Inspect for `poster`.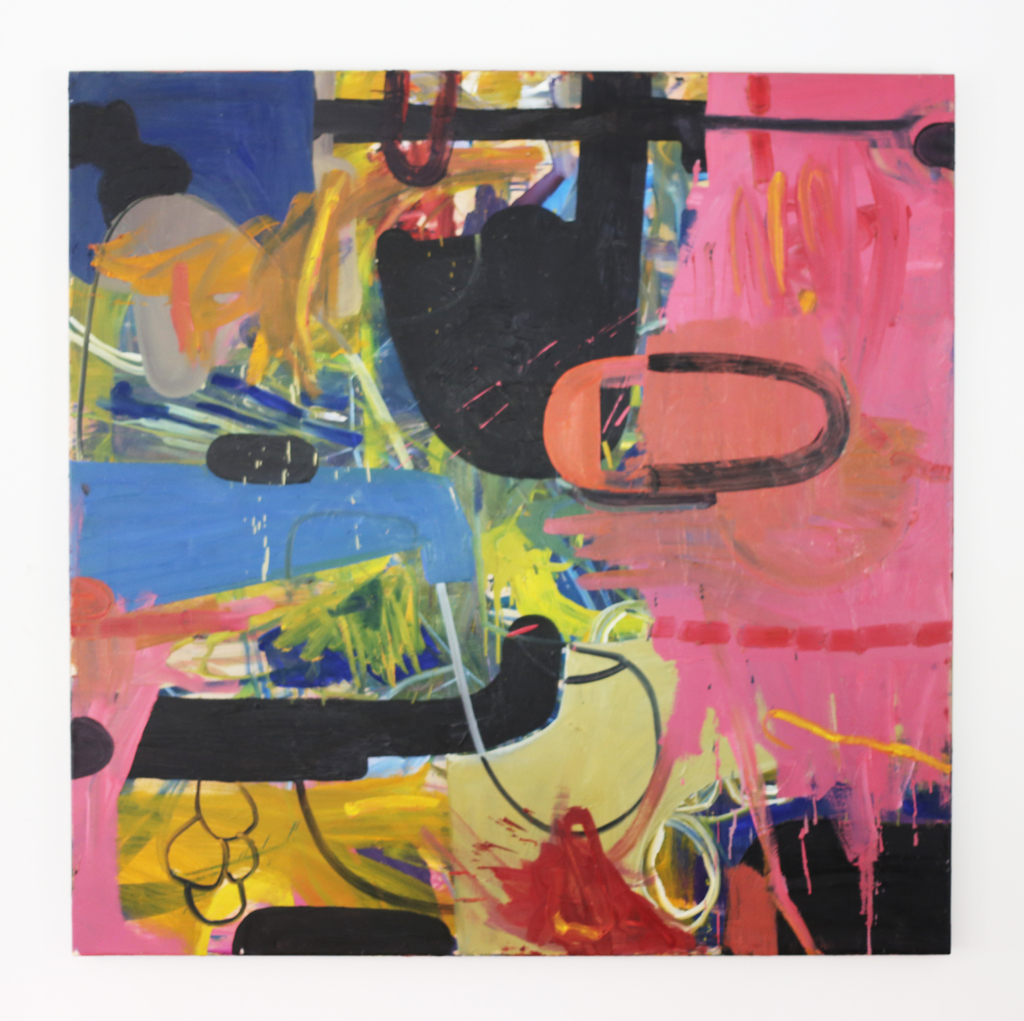
Inspection: crop(60, 69, 950, 952).
